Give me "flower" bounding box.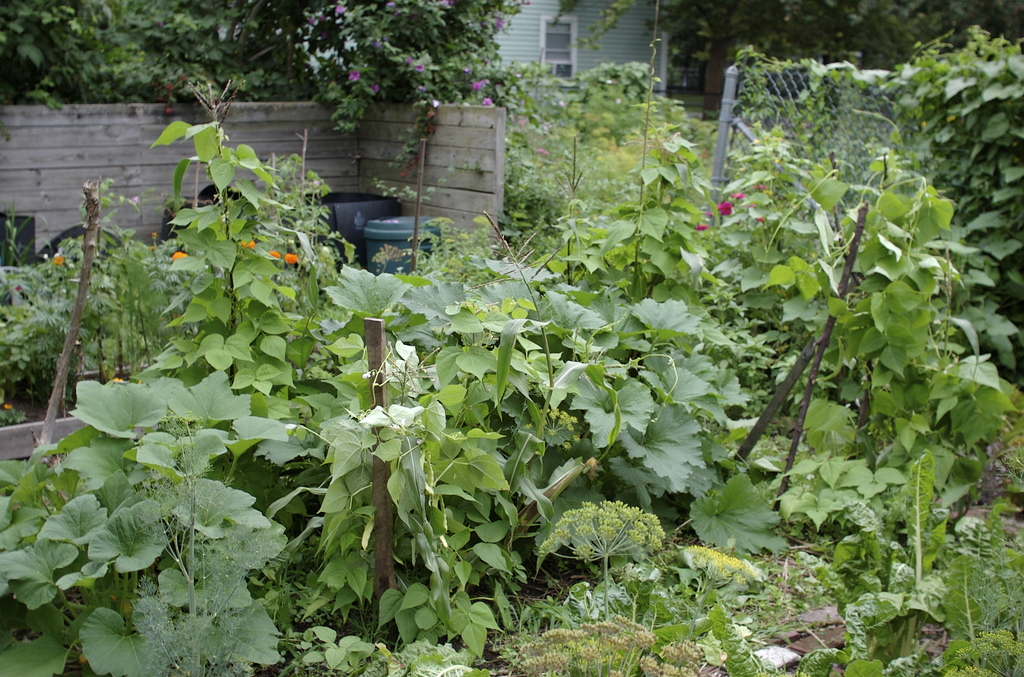
[x1=283, y1=250, x2=303, y2=265].
